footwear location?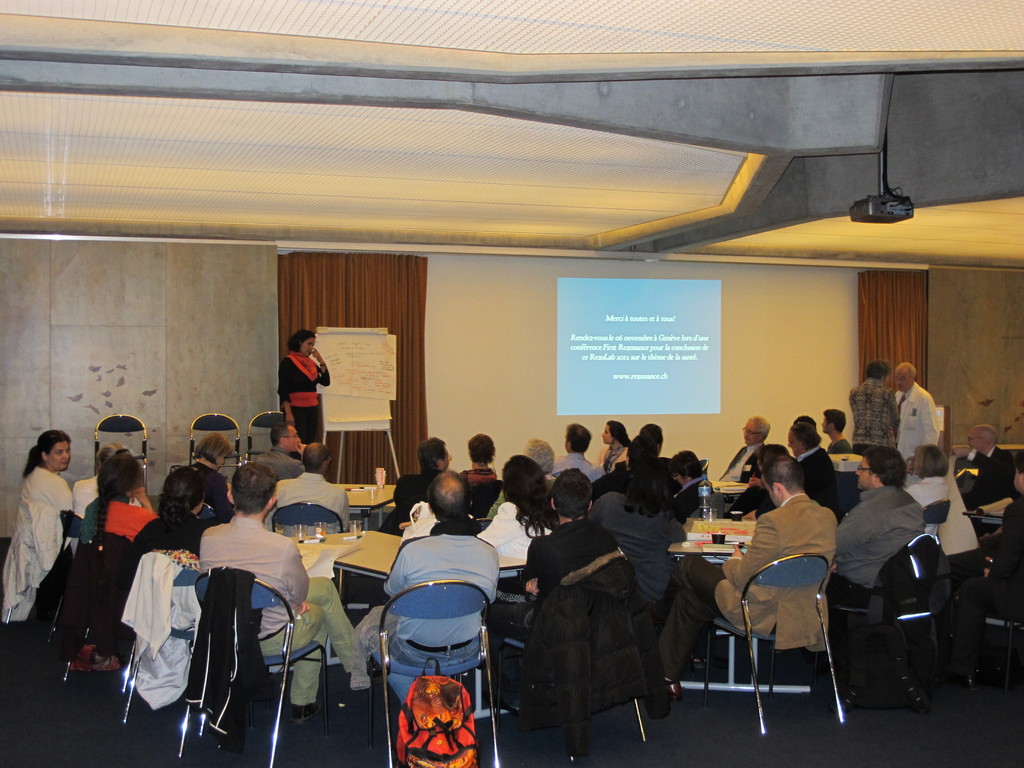
[90,651,120,673]
